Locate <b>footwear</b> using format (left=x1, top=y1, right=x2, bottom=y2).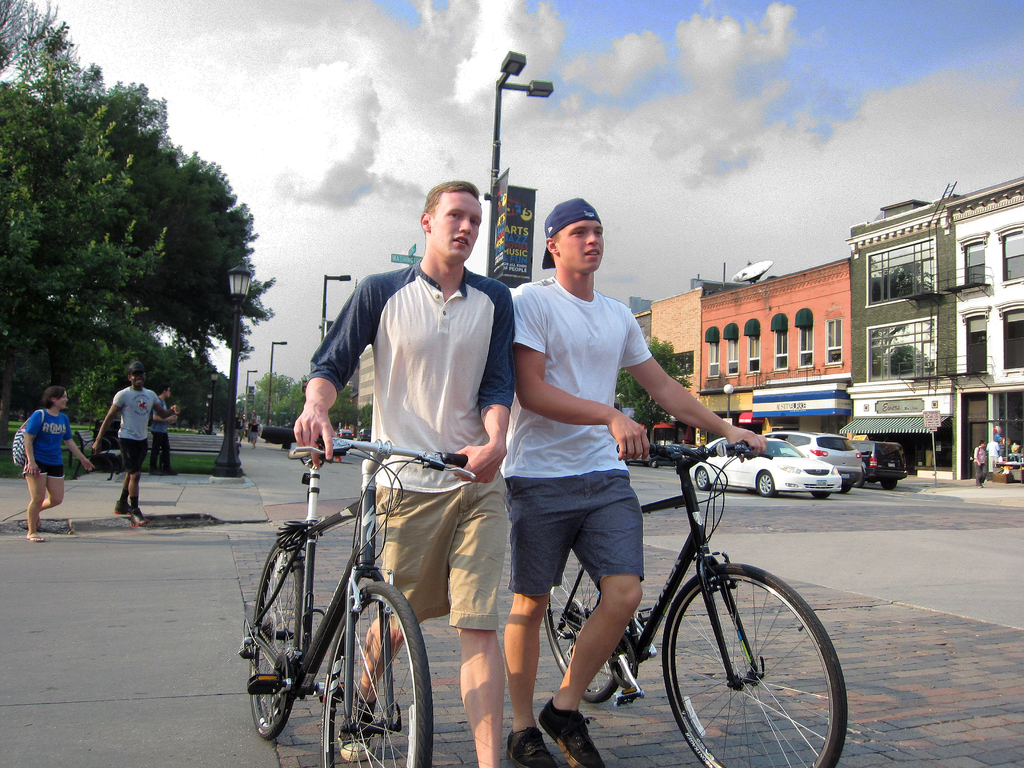
(left=509, top=723, right=556, bottom=767).
